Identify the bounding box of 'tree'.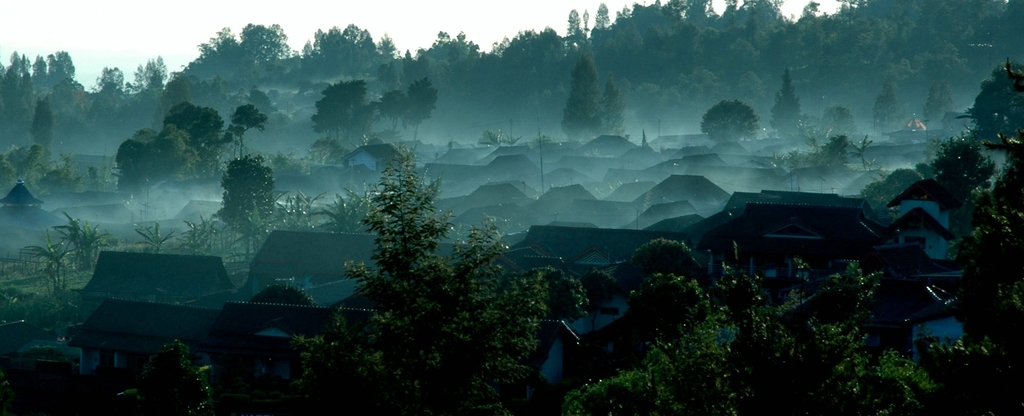
<region>160, 100, 225, 177</region>.
